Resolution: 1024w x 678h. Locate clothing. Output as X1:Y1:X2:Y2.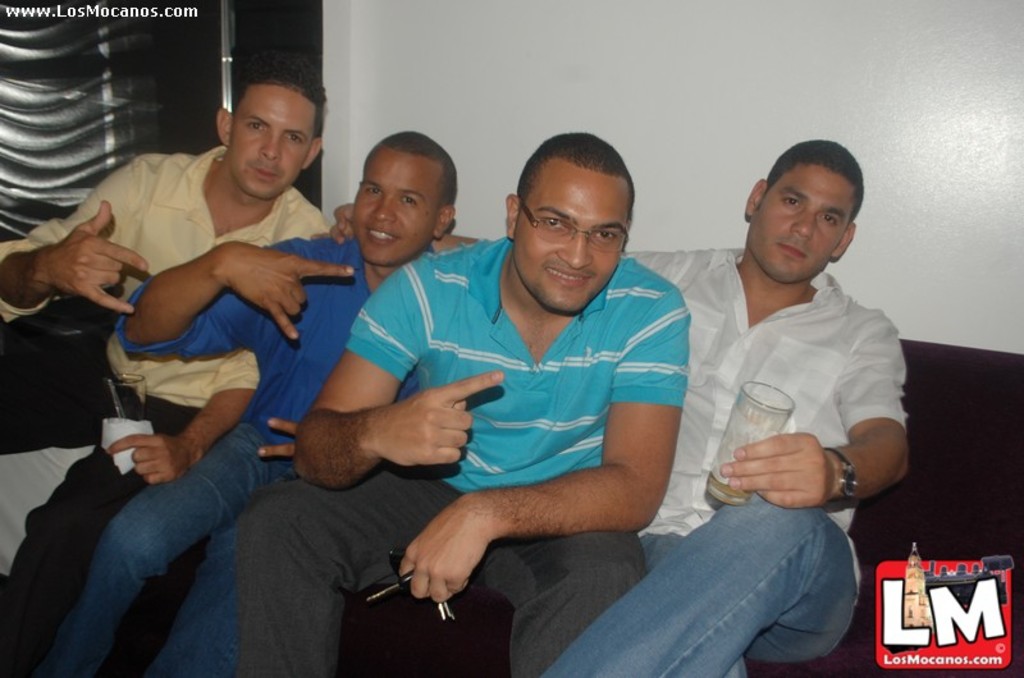
515:239:936:672.
